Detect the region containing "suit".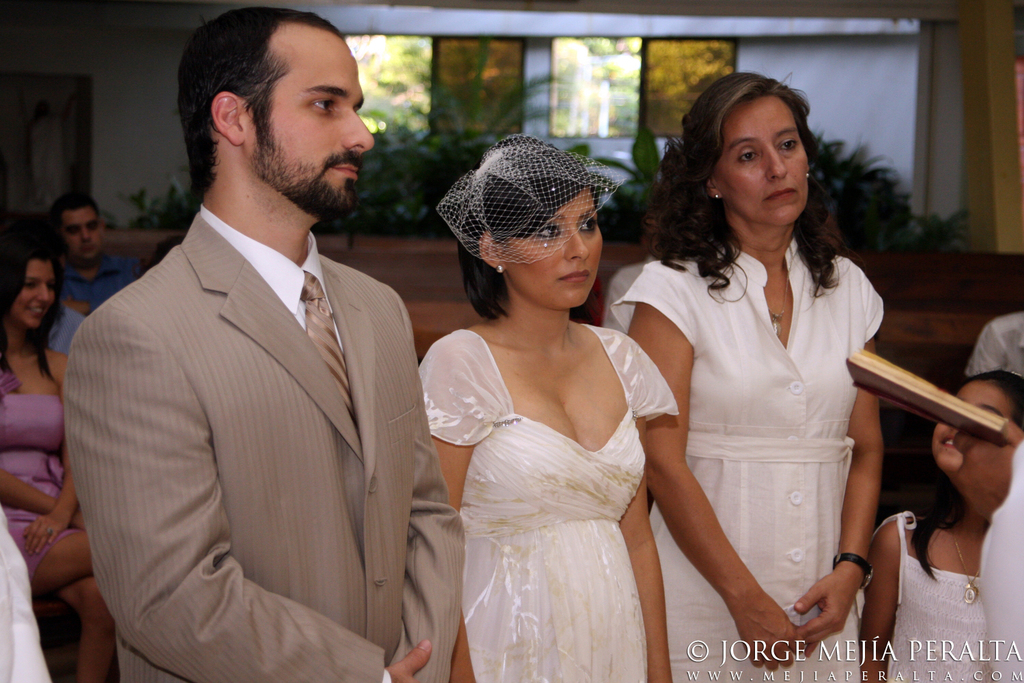
102,181,449,682.
